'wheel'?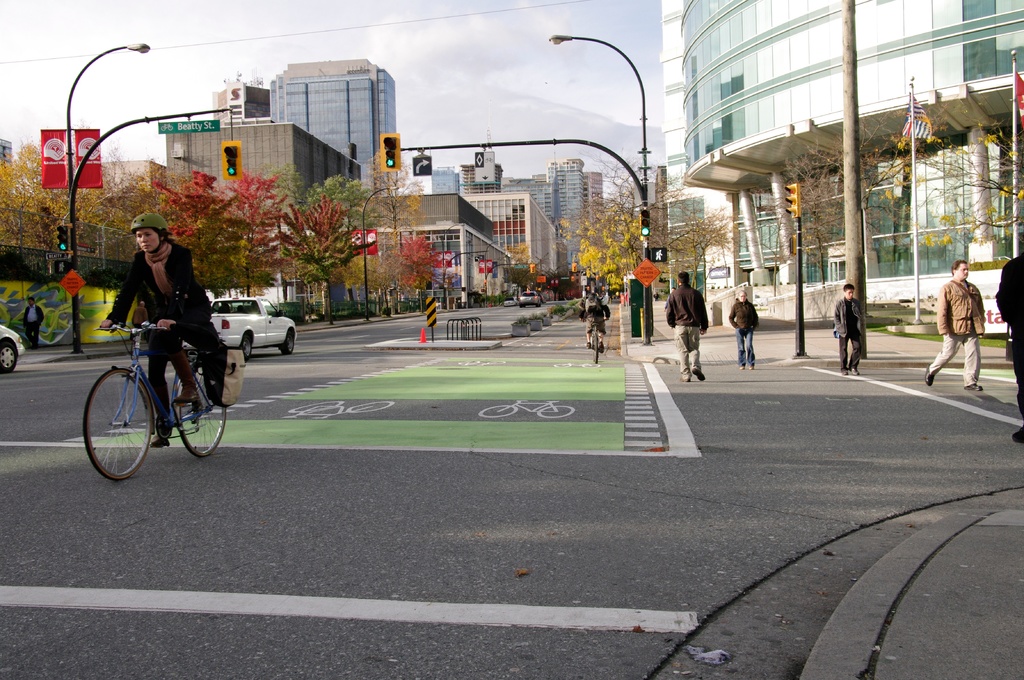
x1=289 y1=400 x2=345 y2=413
